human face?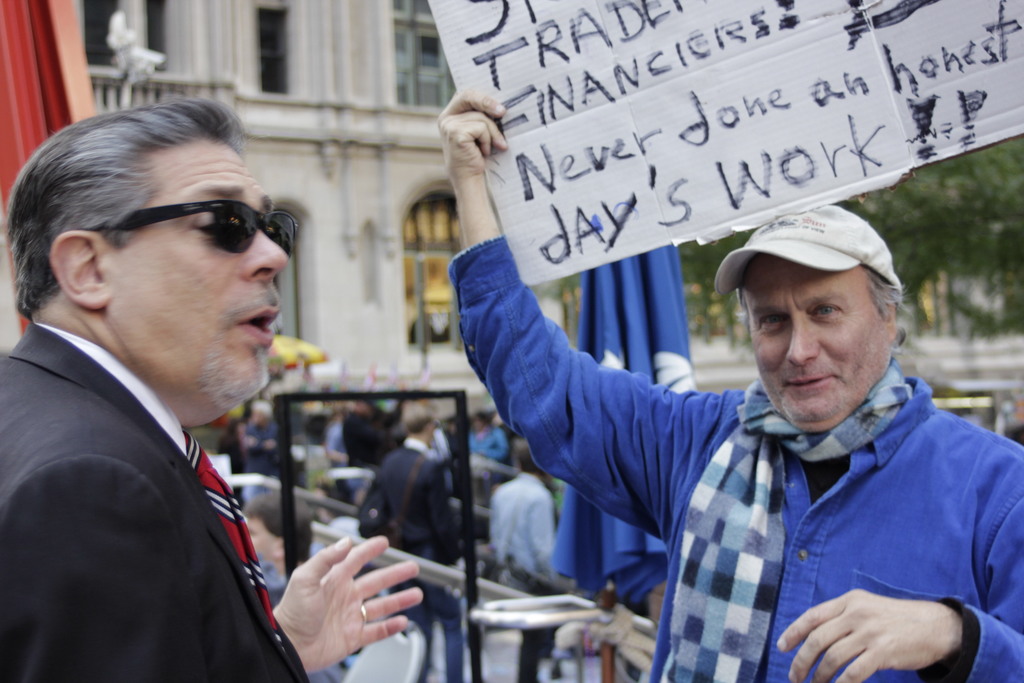
(474,418,483,429)
